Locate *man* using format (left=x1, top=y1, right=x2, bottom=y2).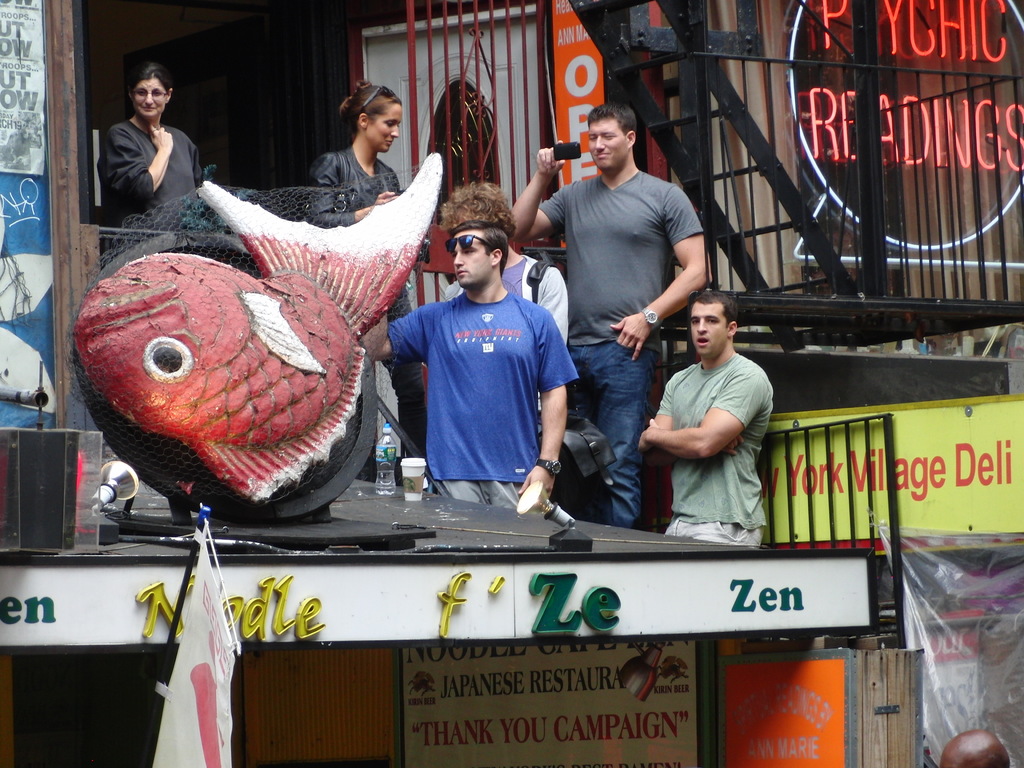
(left=633, top=292, right=777, bottom=542).
